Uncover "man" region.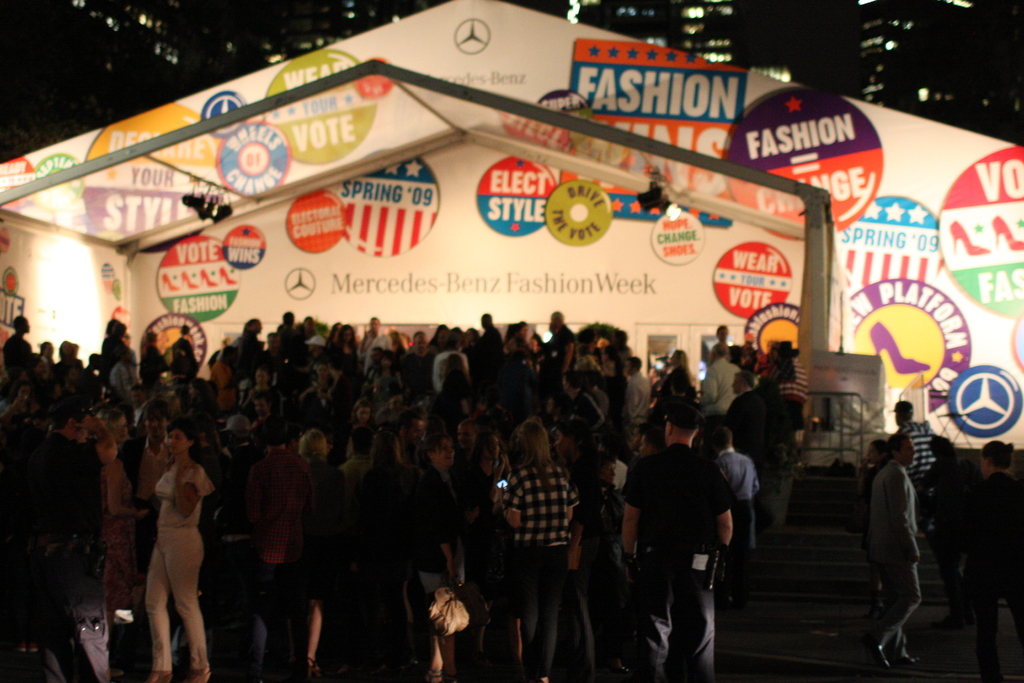
Uncovered: (left=130, top=384, right=152, bottom=436).
